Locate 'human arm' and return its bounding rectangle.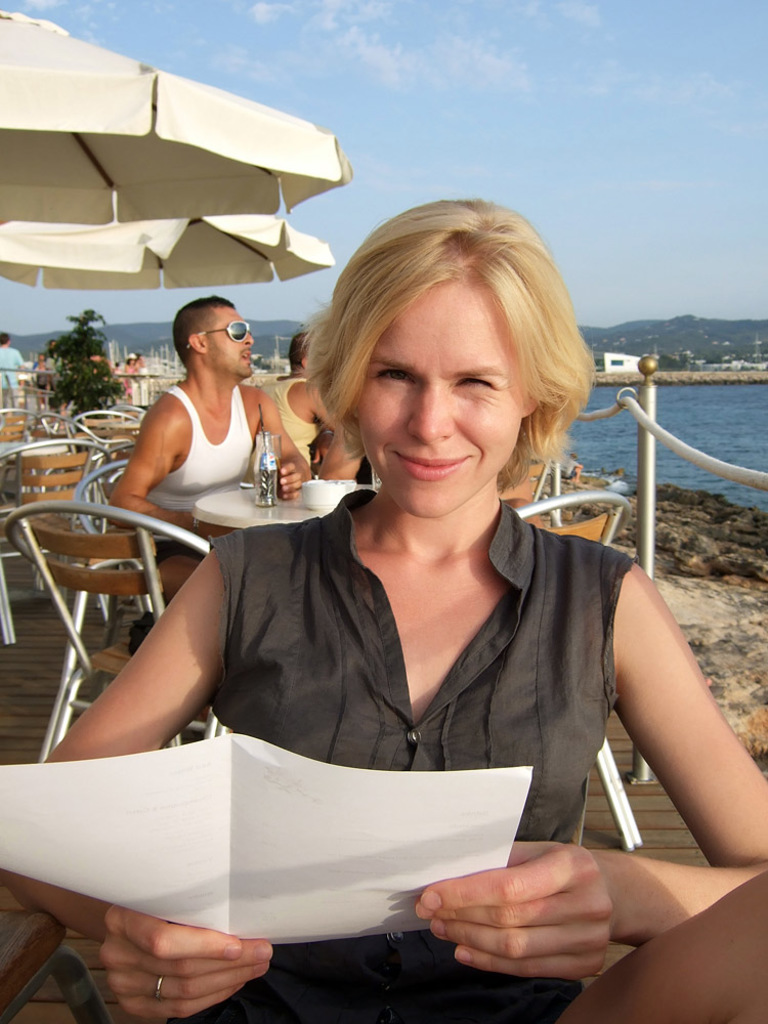
x1=16 y1=348 x2=30 y2=371.
